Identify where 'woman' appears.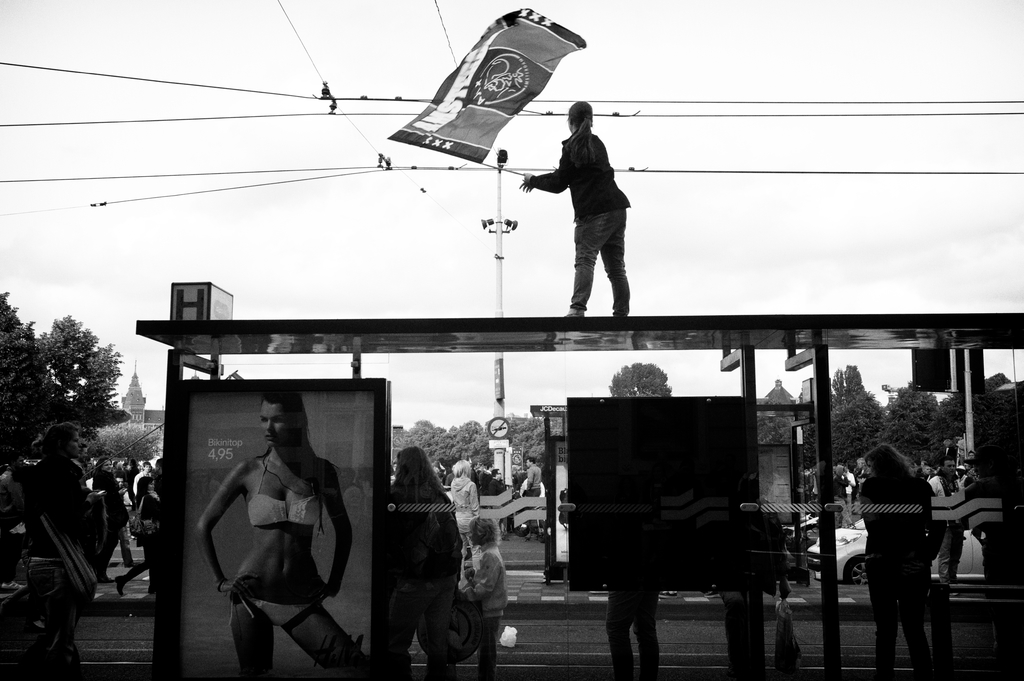
Appears at bbox=[863, 425, 959, 669].
